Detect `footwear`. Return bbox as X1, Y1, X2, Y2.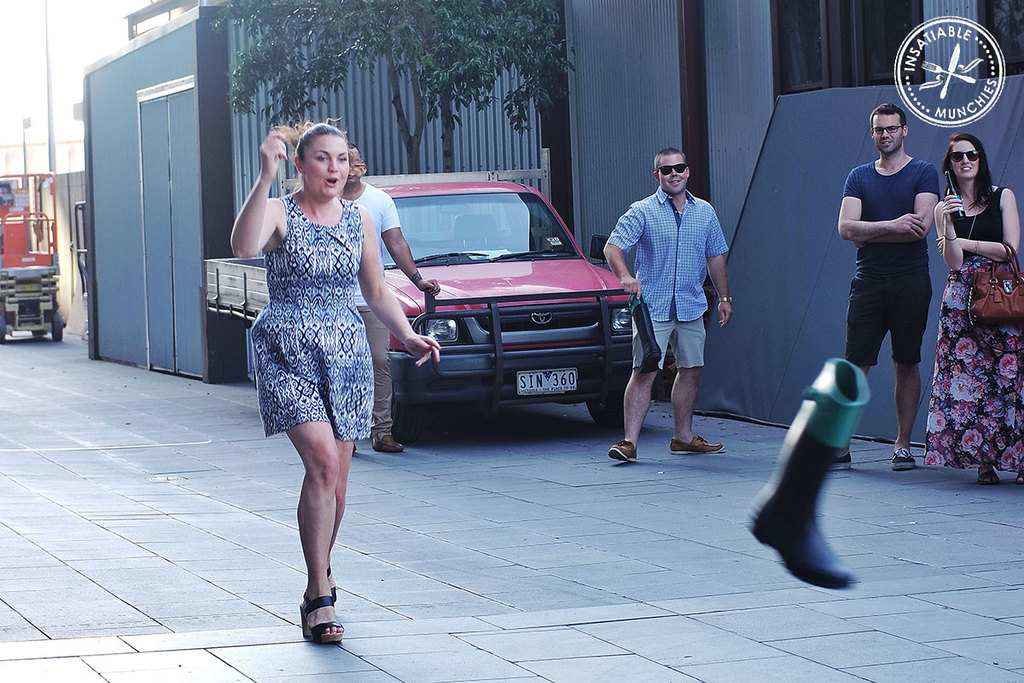
982, 463, 1007, 489.
